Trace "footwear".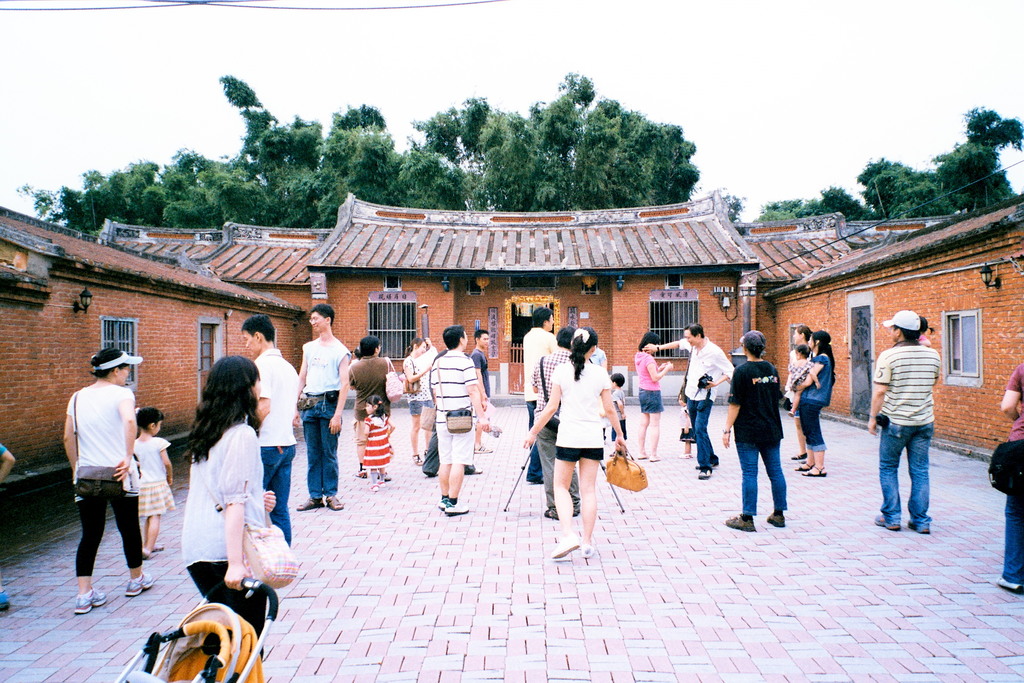
Traced to box(696, 456, 719, 467).
